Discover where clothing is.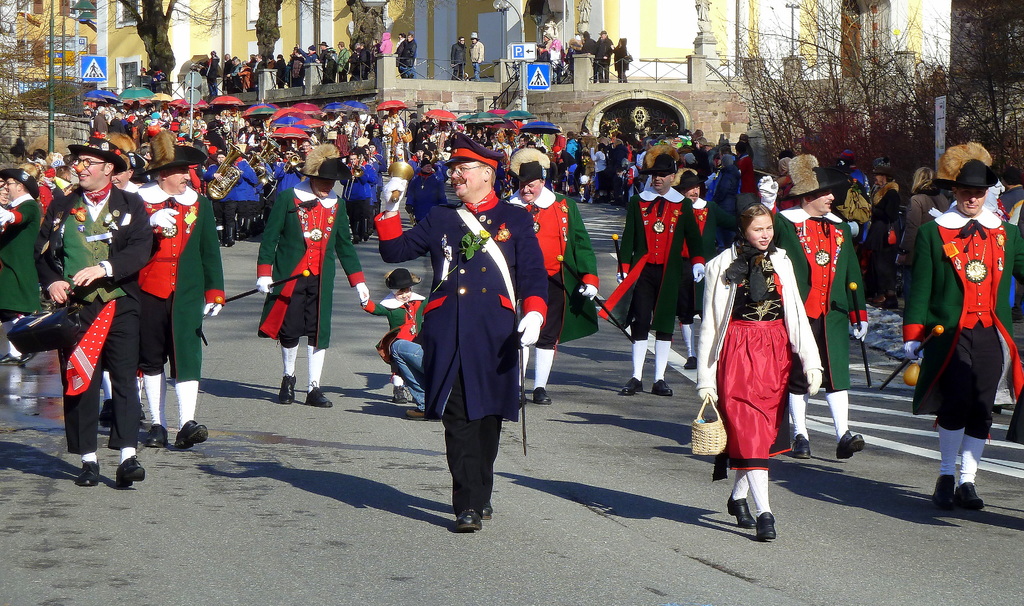
Discovered at x1=902 y1=189 x2=1023 y2=450.
